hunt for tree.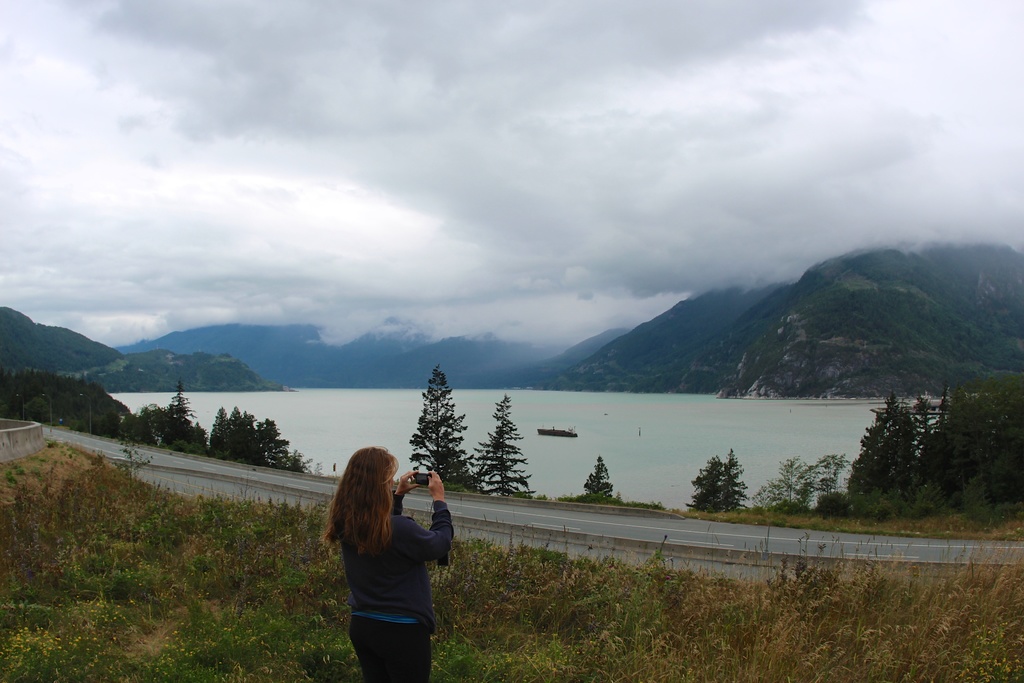
Hunted down at <bbox>694, 452, 721, 522</bbox>.
